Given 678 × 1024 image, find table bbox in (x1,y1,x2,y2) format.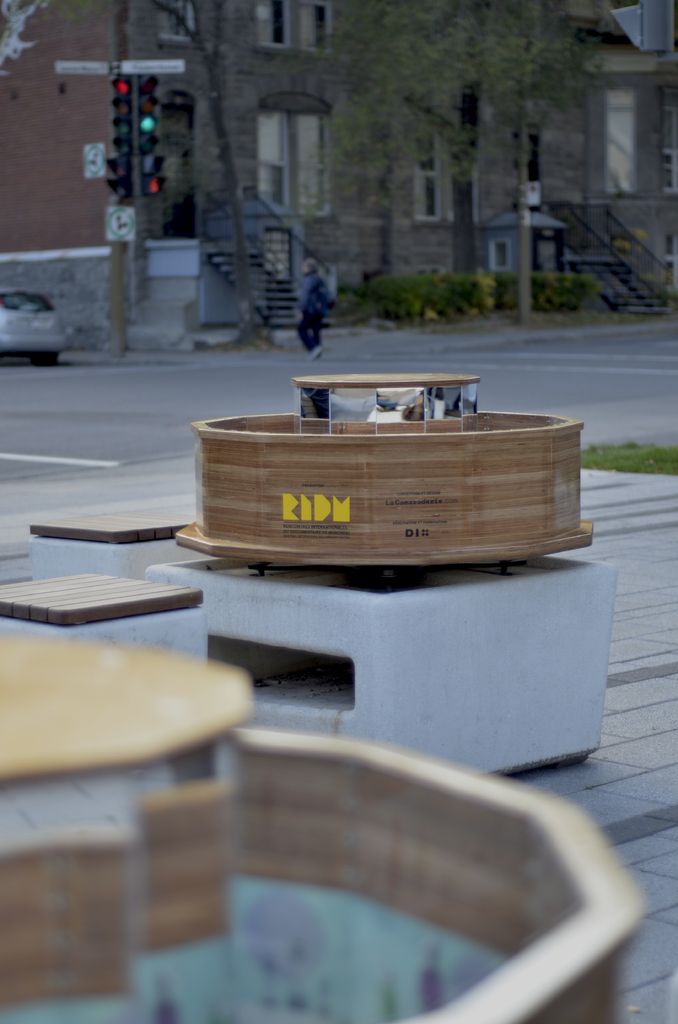
(0,607,278,904).
